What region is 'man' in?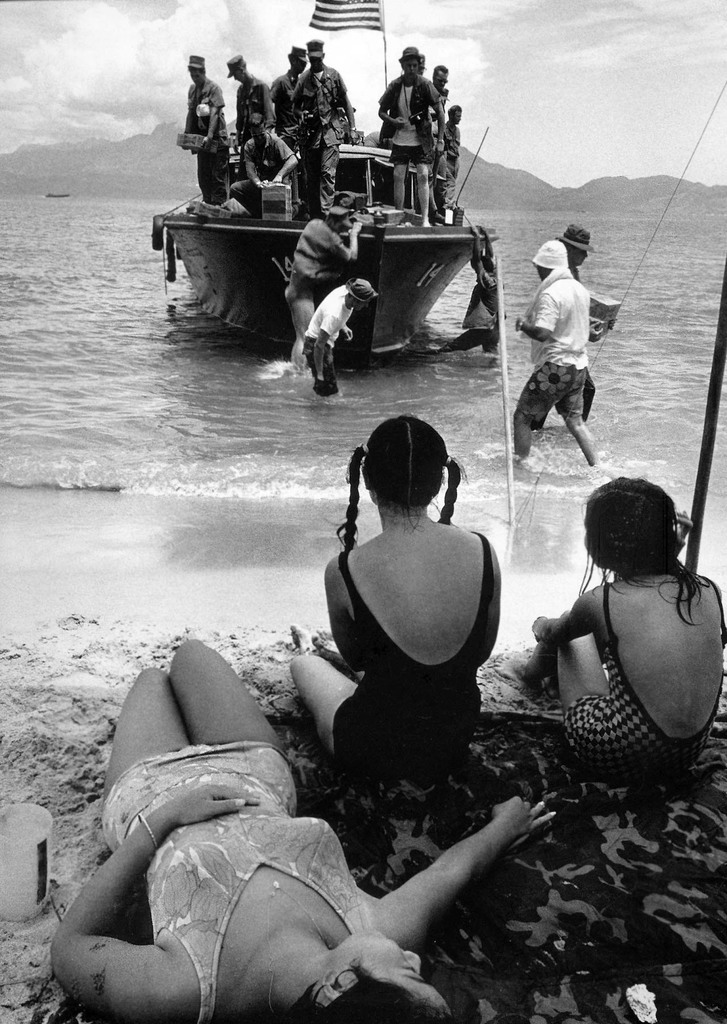
detection(284, 193, 364, 371).
